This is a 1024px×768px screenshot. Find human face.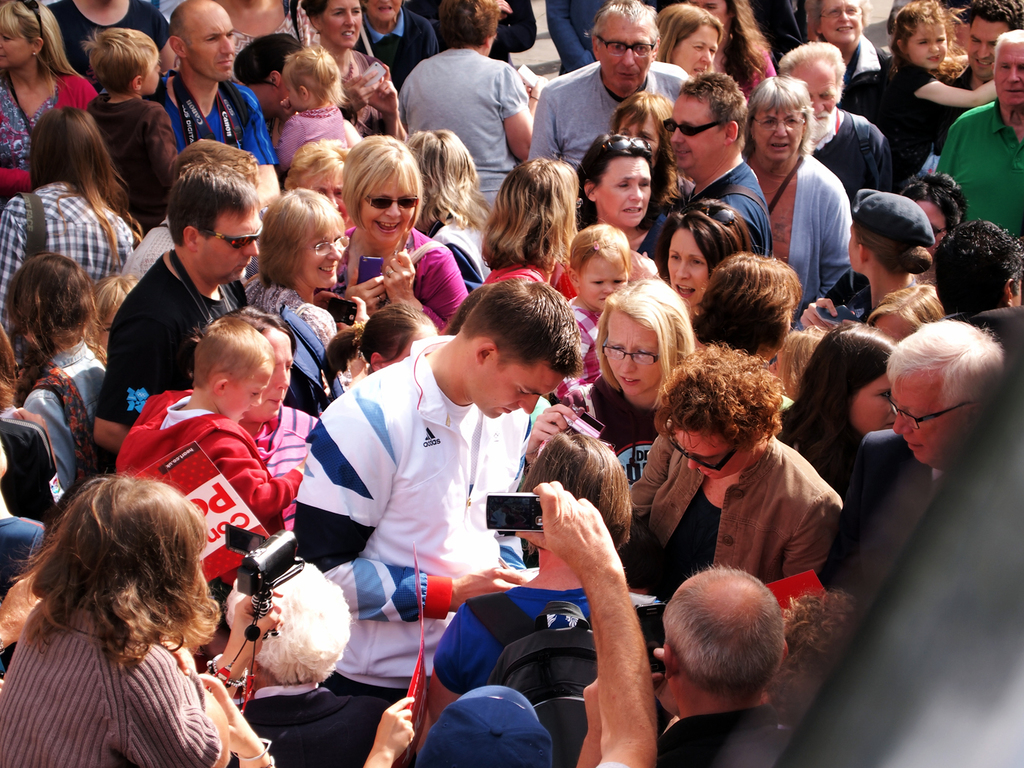
Bounding box: 281 78 304 110.
